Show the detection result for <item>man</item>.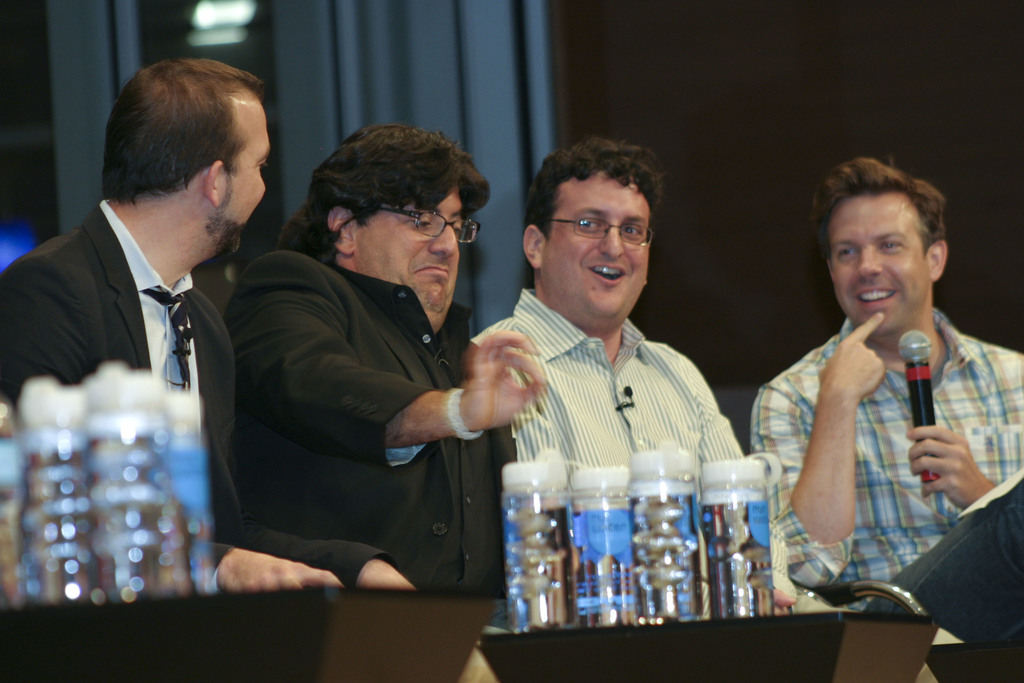
x1=749 y1=156 x2=1023 y2=645.
